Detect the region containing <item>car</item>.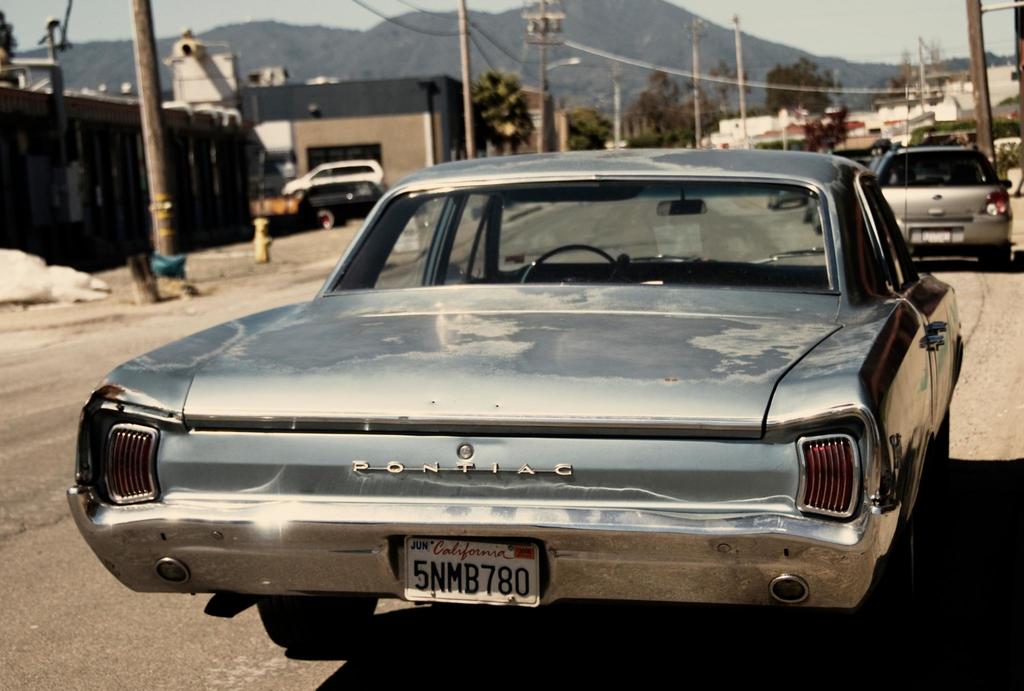
Rect(279, 187, 372, 229).
